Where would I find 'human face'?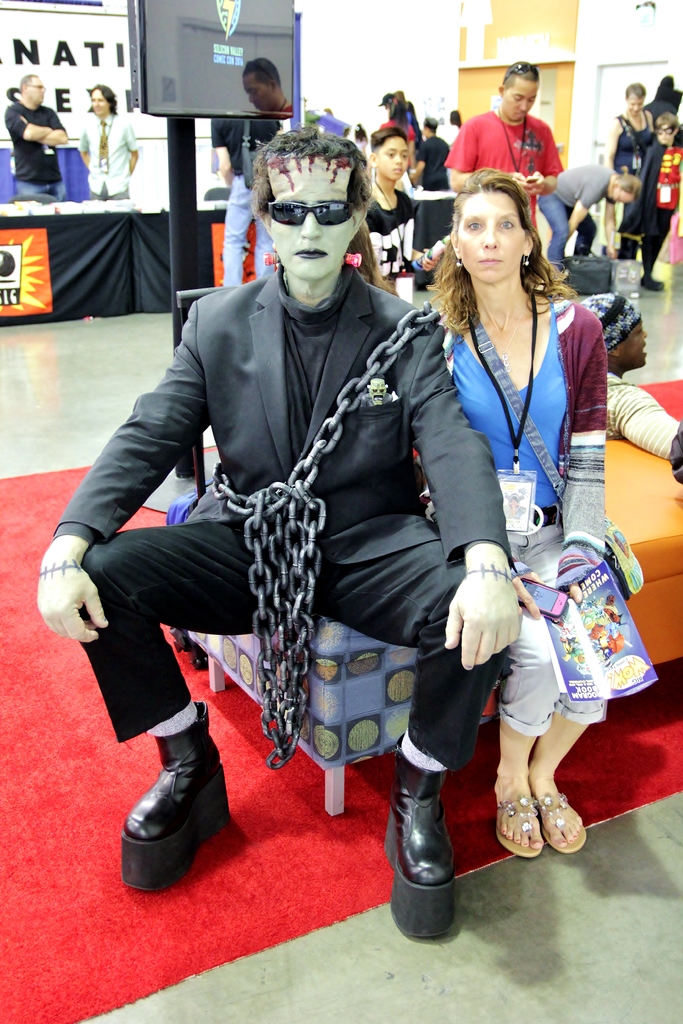
At 654,125,678,142.
